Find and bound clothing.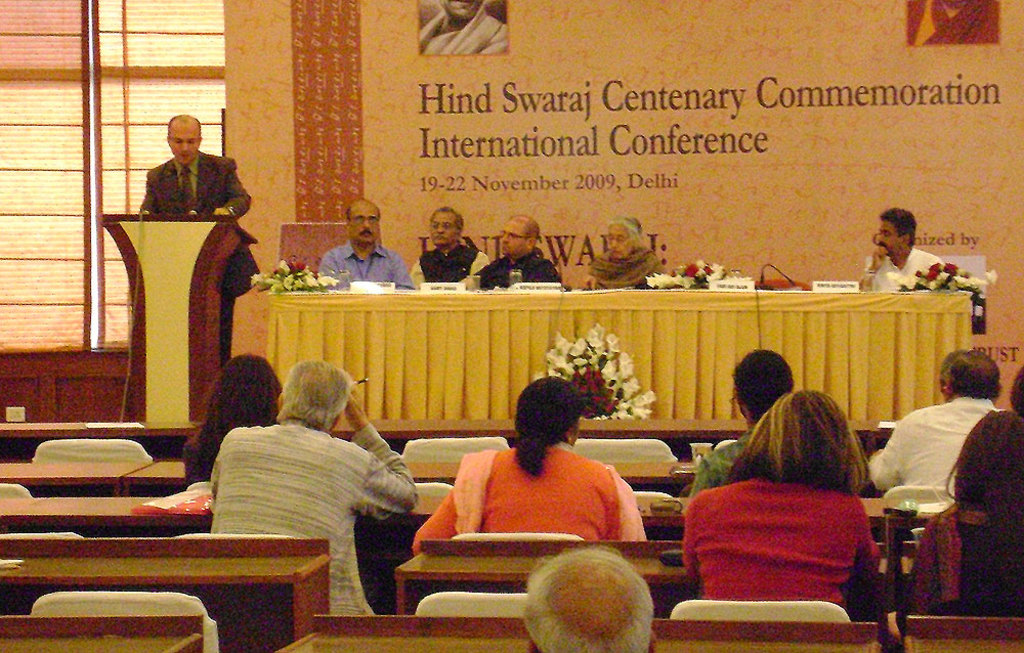
Bound: (left=407, top=243, right=493, bottom=286).
